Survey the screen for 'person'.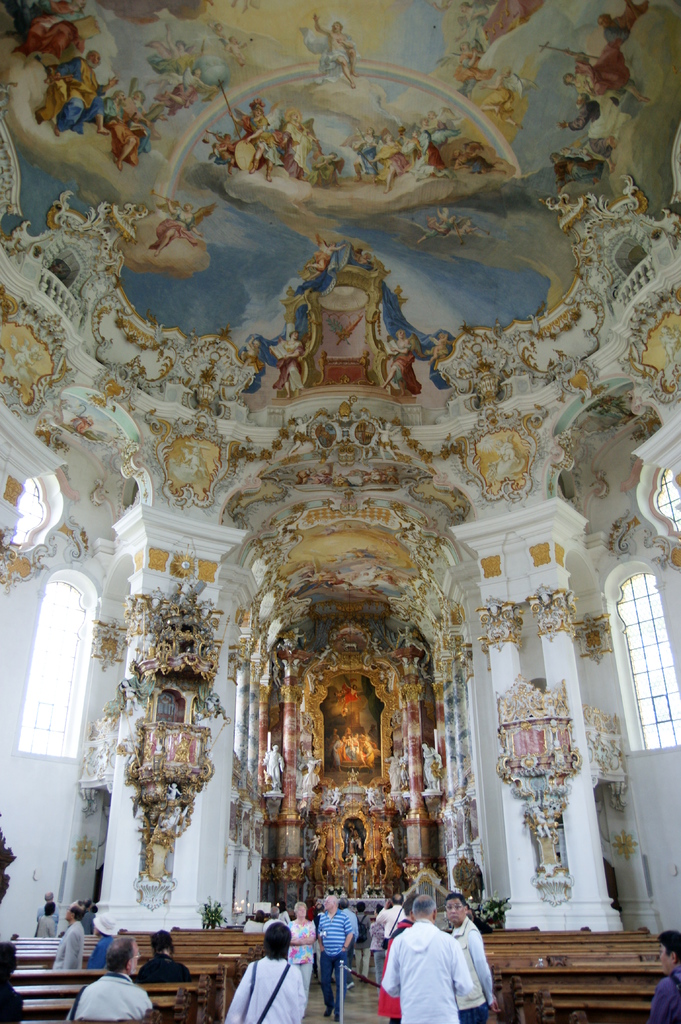
Survey found: [left=376, top=892, right=401, bottom=934].
